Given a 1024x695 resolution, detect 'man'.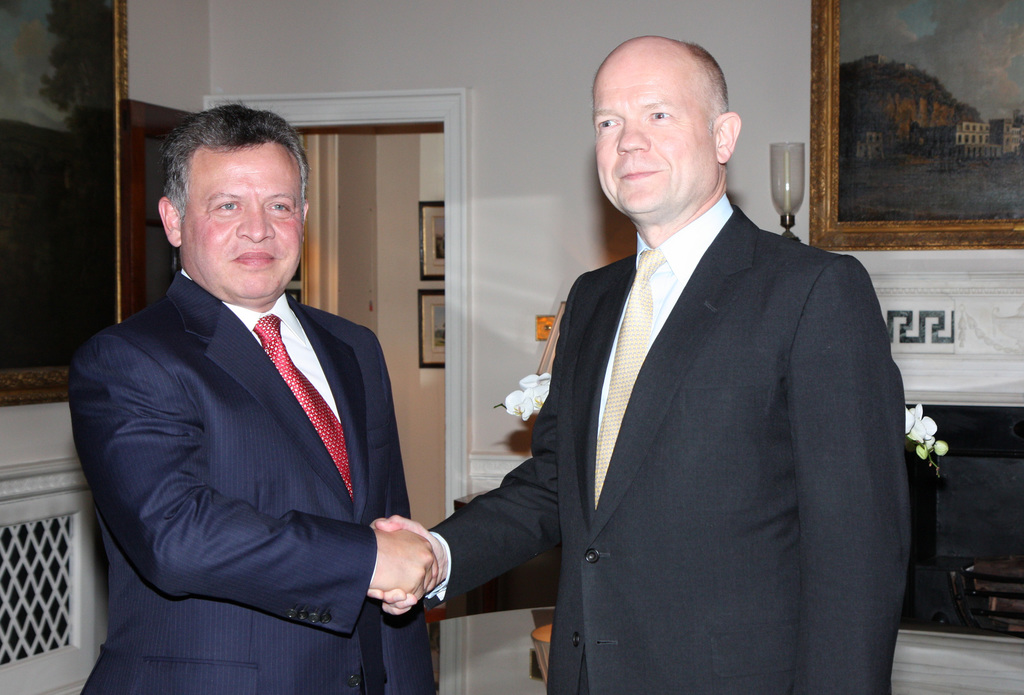
bbox=(65, 106, 440, 682).
